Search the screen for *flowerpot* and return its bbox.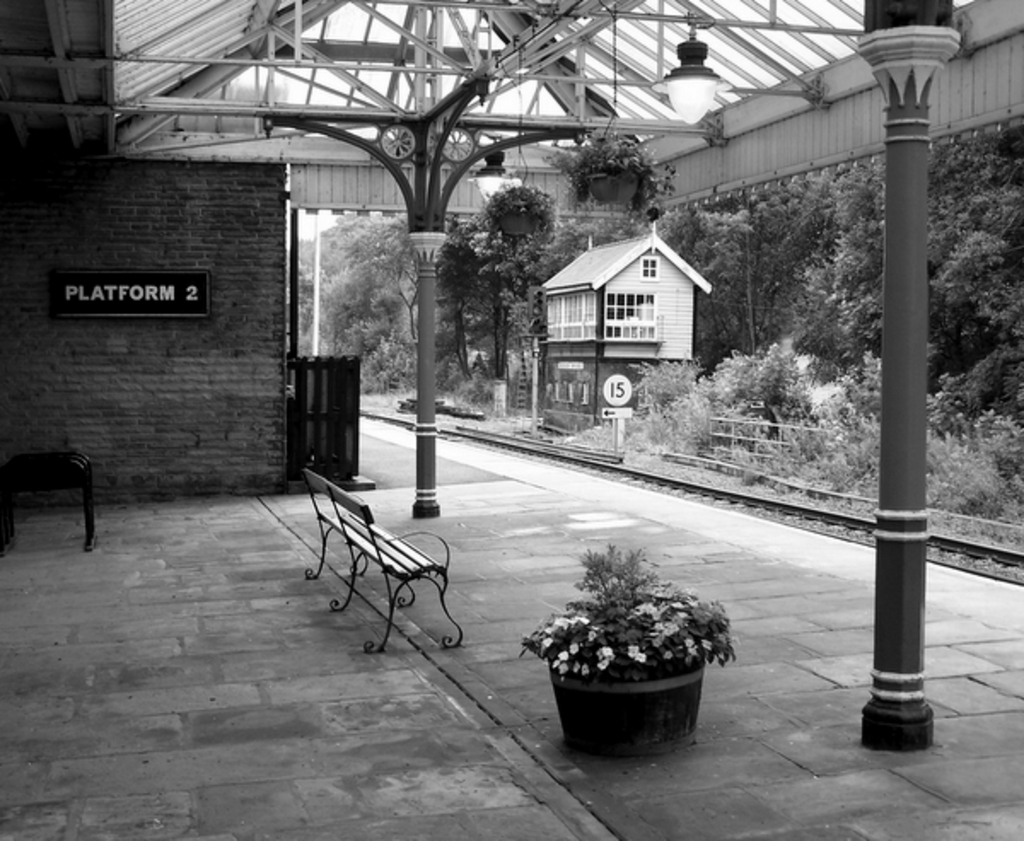
Found: [x1=546, y1=638, x2=705, y2=756].
